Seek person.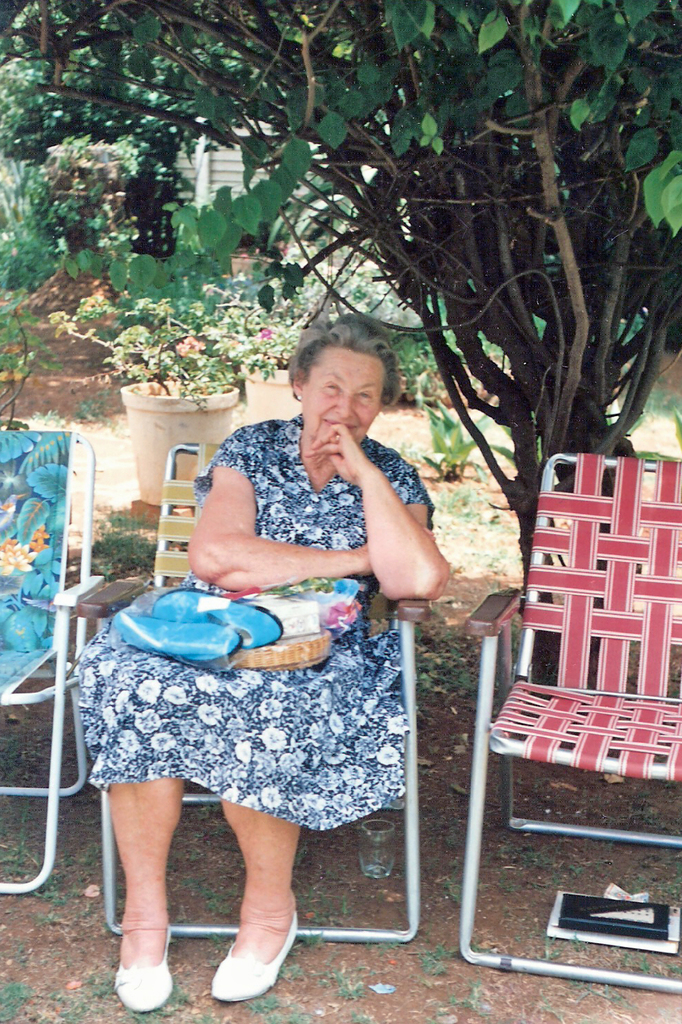
(81, 355, 457, 979).
